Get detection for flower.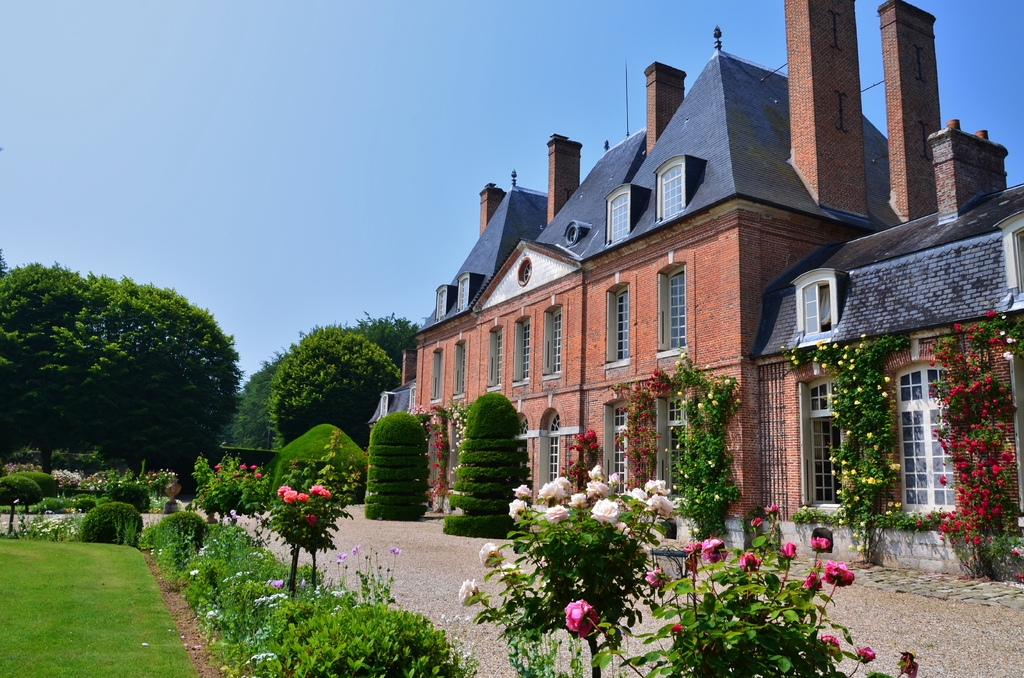
Detection: (825, 561, 858, 586).
